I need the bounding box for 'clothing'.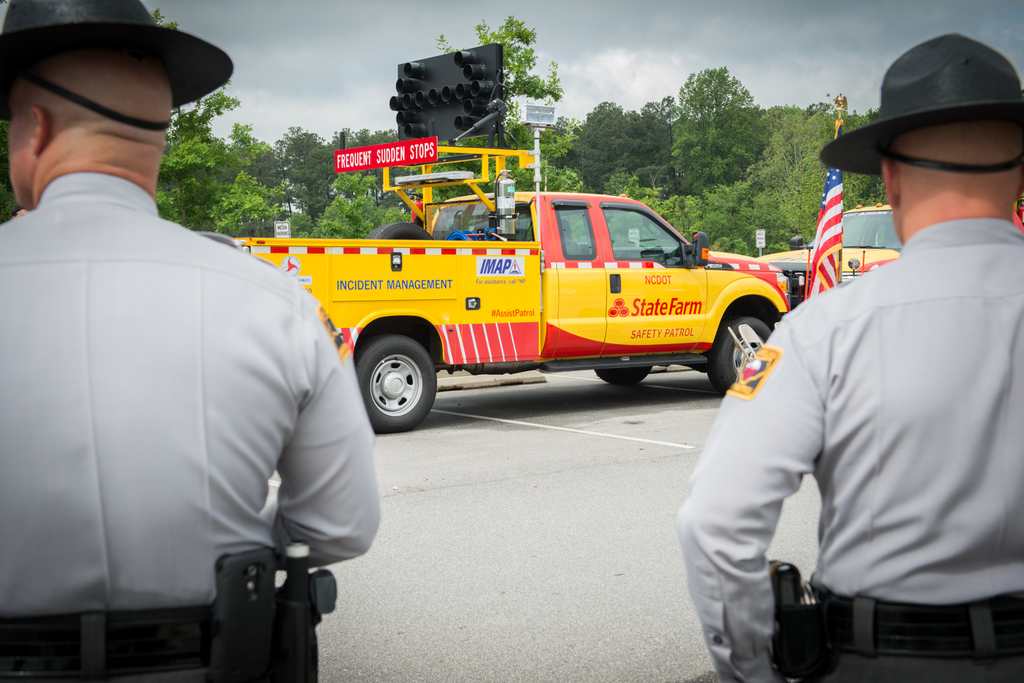
Here it is: 676, 220, 1023, 682.
